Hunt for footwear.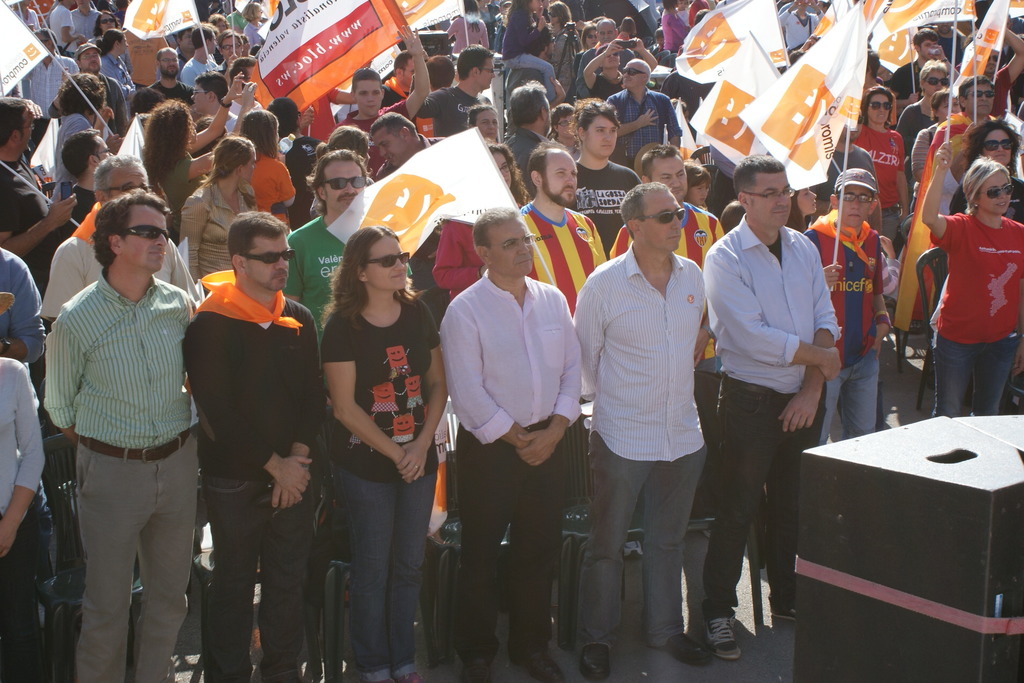
Hunted down at <box>459,653,490,682</box>.
